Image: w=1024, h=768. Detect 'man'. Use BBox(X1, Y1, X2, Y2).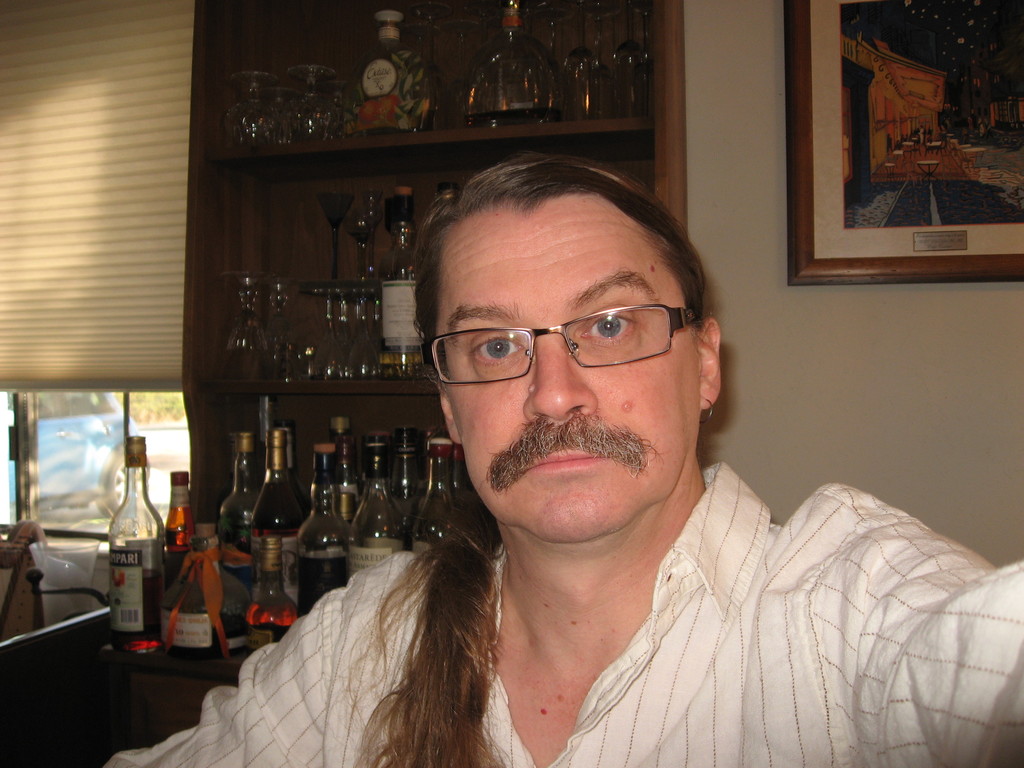
BBox(100, 150, 1023, 767).
